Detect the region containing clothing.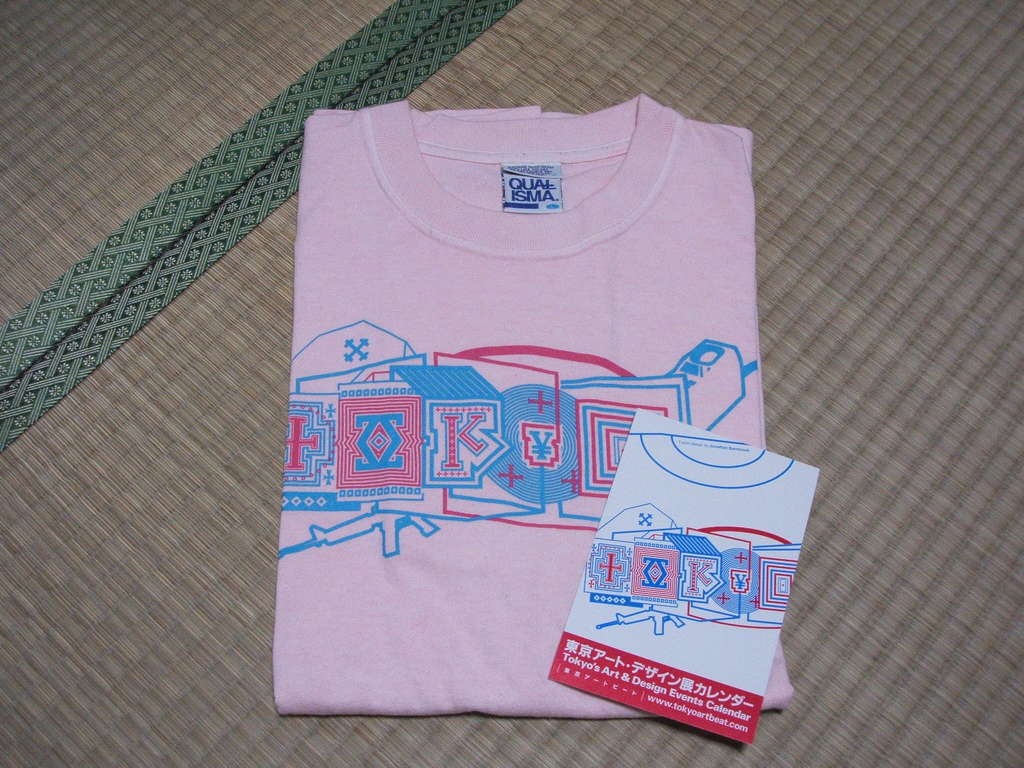
region(258, 93, 787, 700).
